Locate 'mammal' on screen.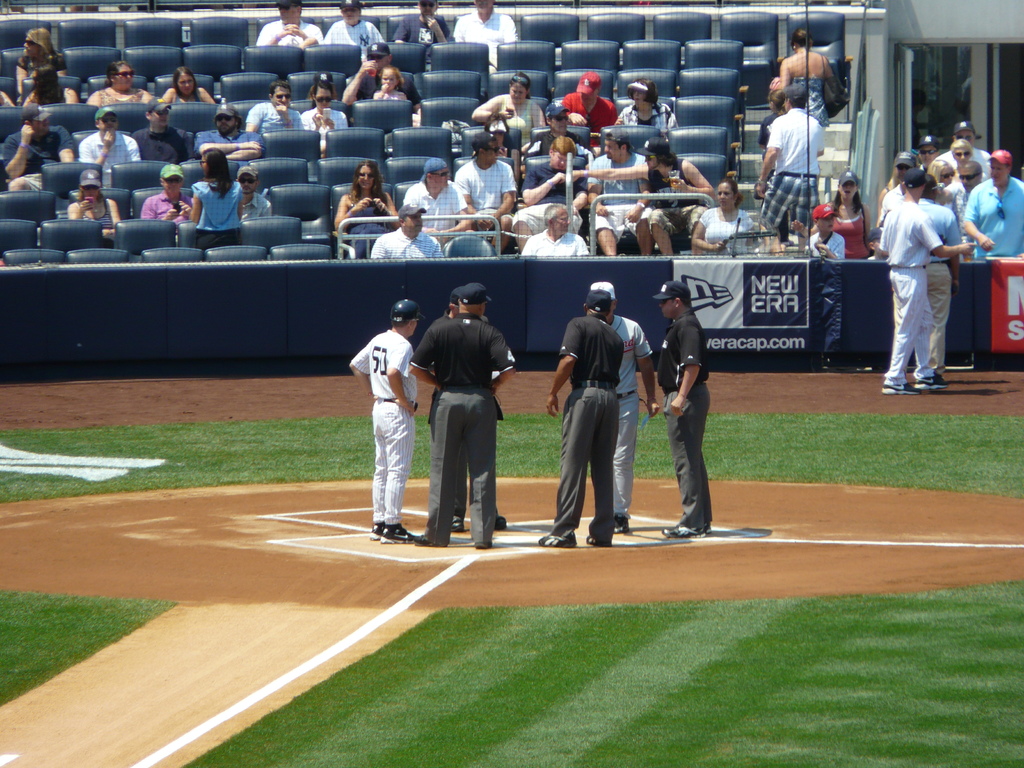
On screen at [409,157,475,254].
